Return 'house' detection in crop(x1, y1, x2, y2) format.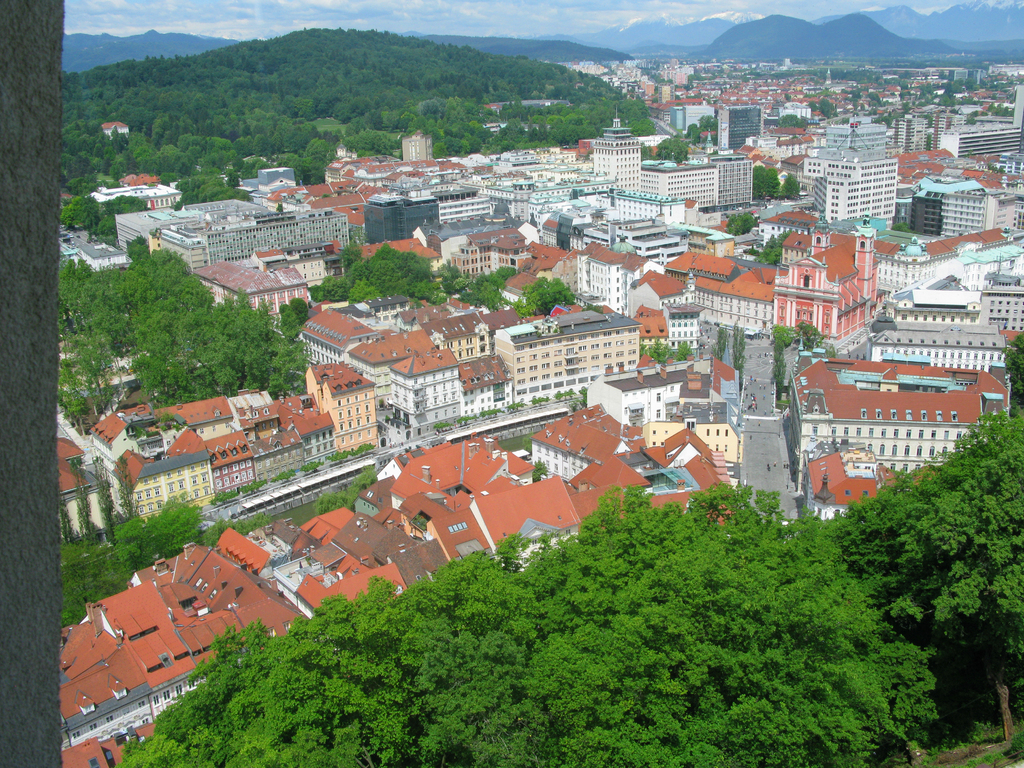
crop(53, 660, 145, 742).
